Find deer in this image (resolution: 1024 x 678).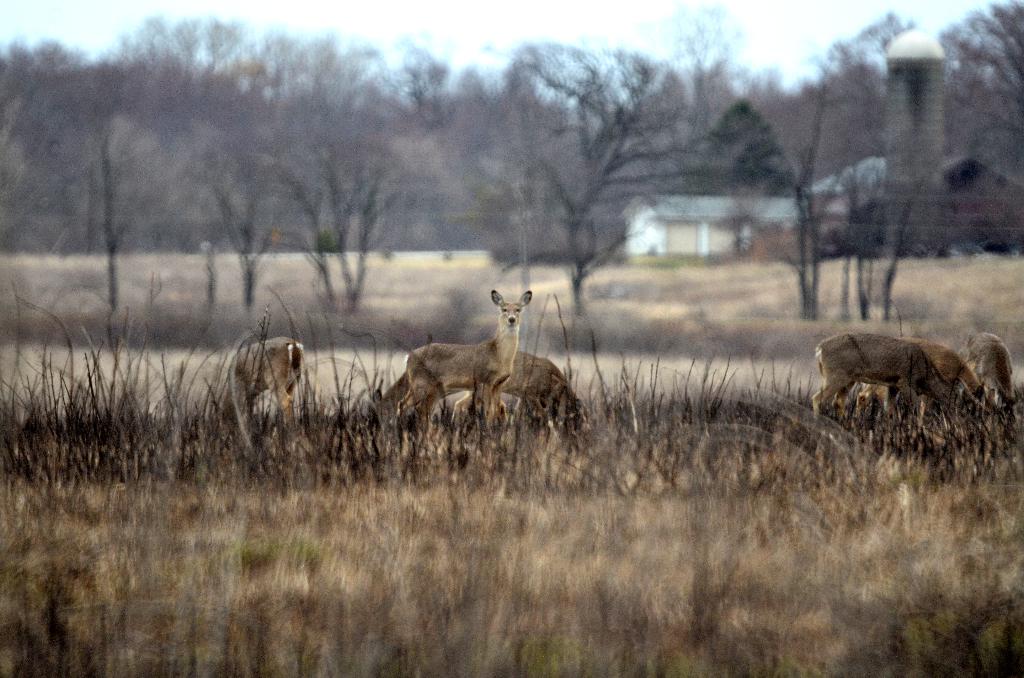
<region>217, 335, 297, 448</region>.
